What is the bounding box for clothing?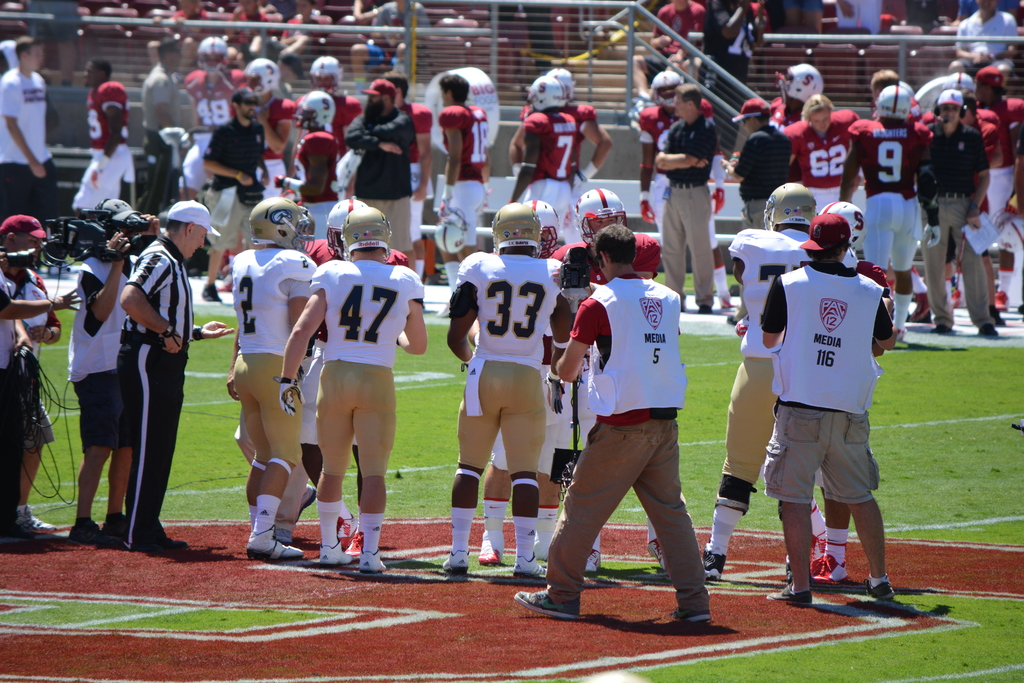
left=444, top=258, right=468, bottom=295.
